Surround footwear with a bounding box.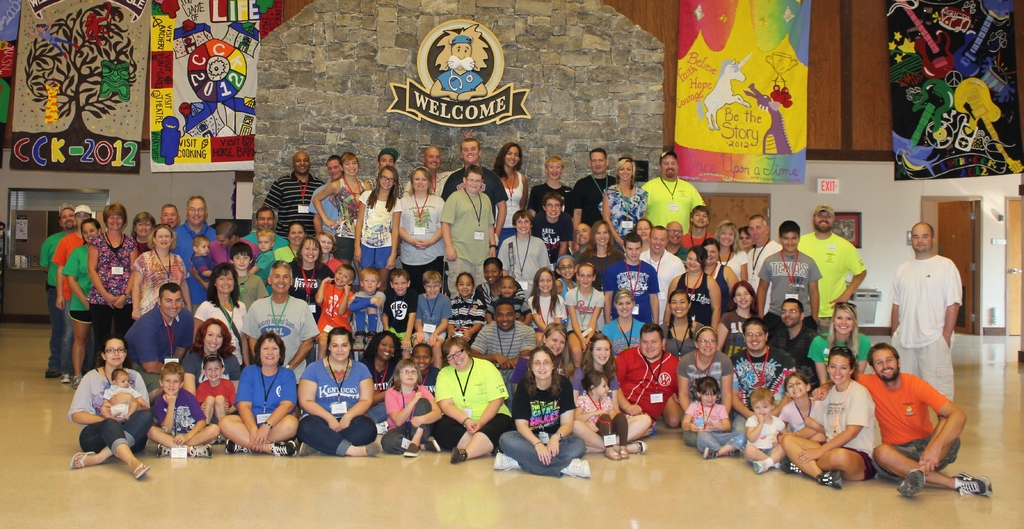
188,441,216,460.
